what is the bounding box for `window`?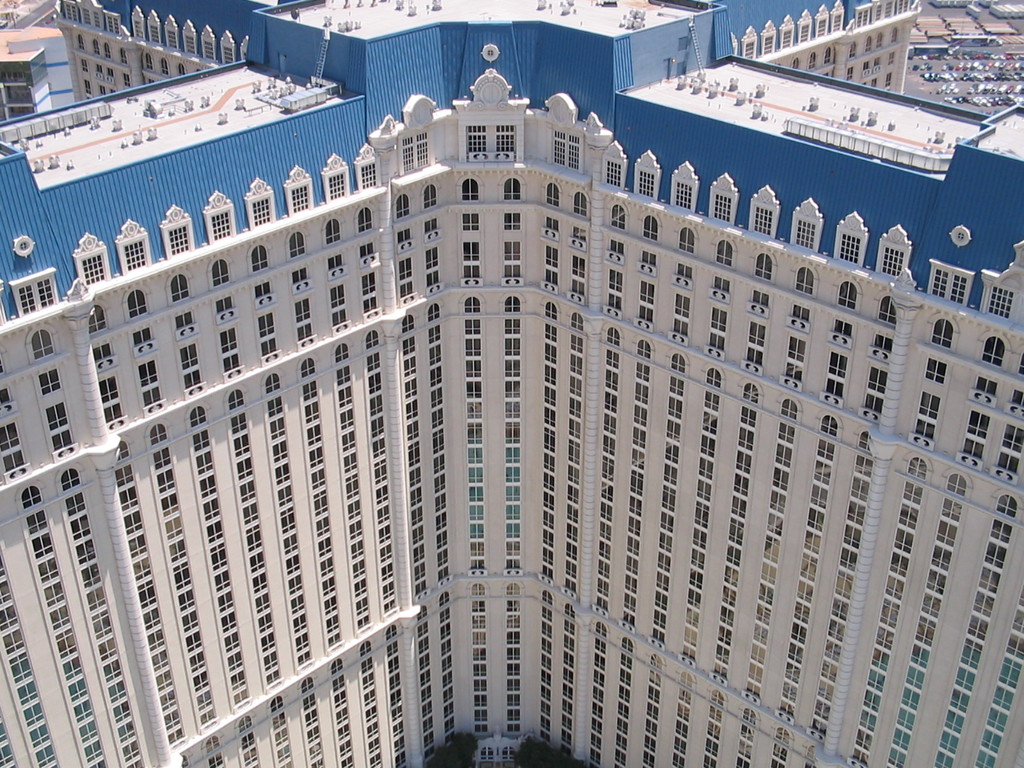
x1=850 y1=41 x2=858 y2=57.
